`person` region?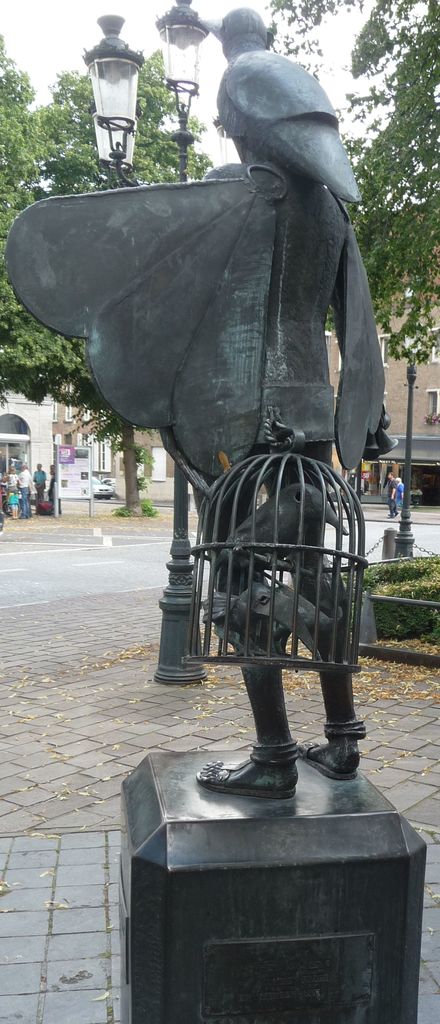
[x1=389, y1=461, x2=410, y2=513]
